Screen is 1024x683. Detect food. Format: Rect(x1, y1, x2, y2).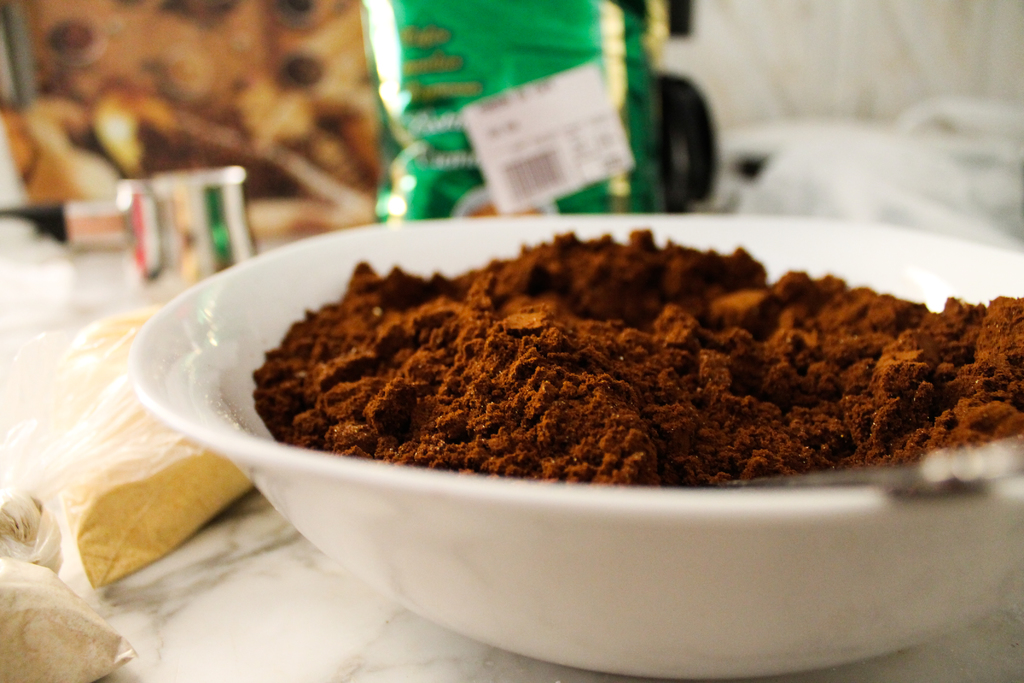
Rect(362, 205, 1012, 451).
